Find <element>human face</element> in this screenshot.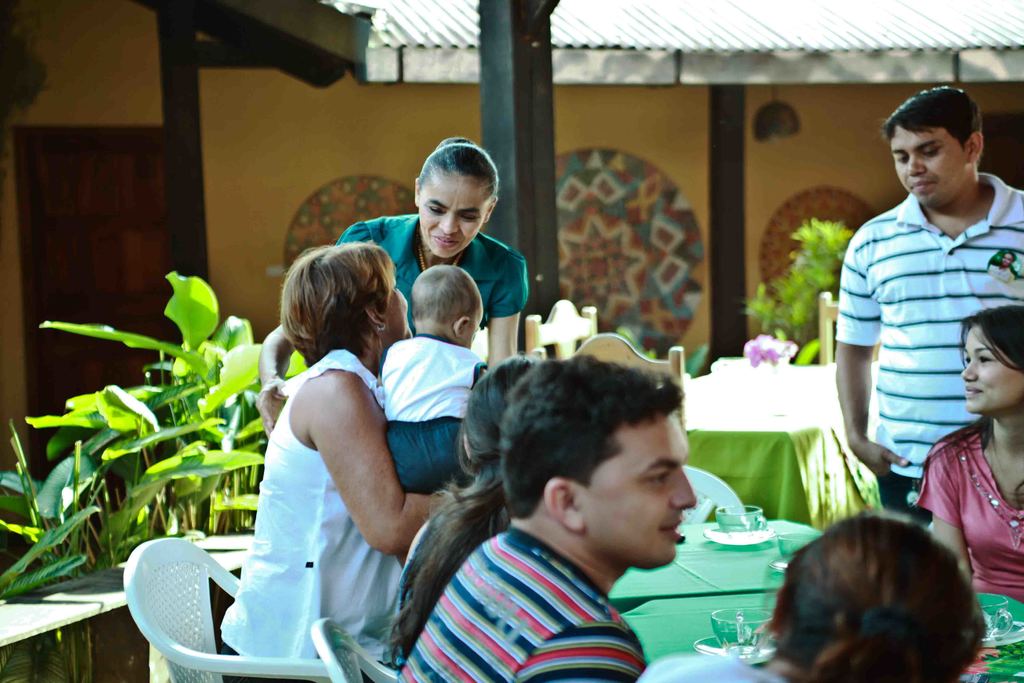
The bounding box for <element>human face</element> is [413, 173, 493, 262].
